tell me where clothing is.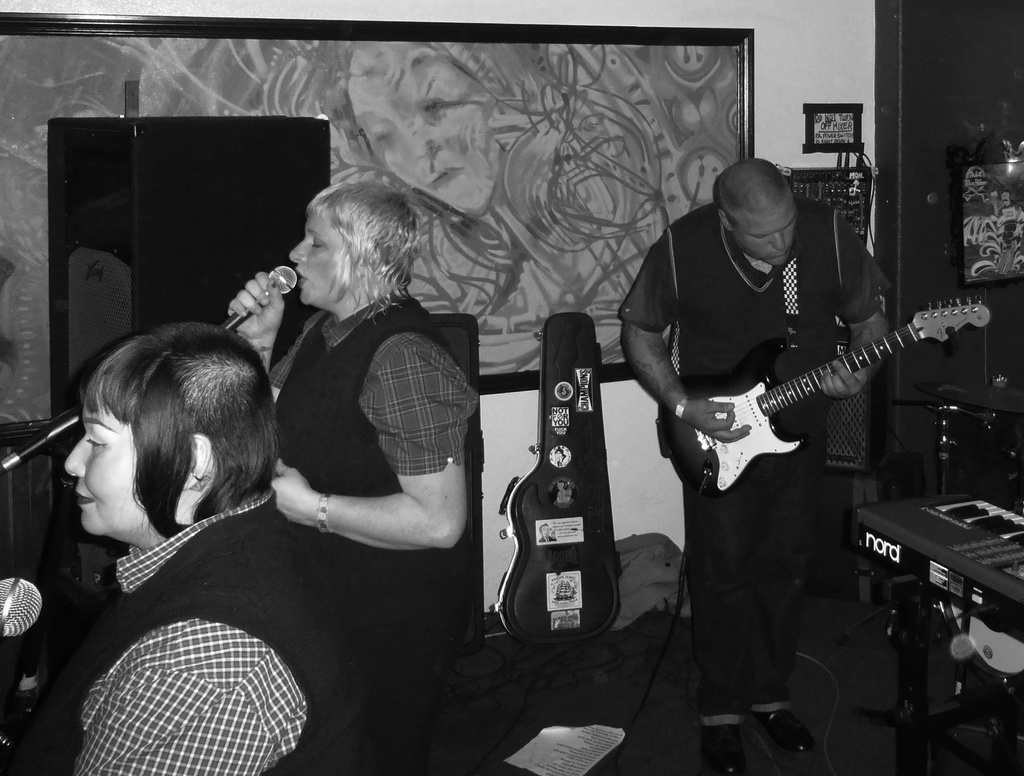
clothing is at [x1=618, y1=206, x2=886, y2=708].
